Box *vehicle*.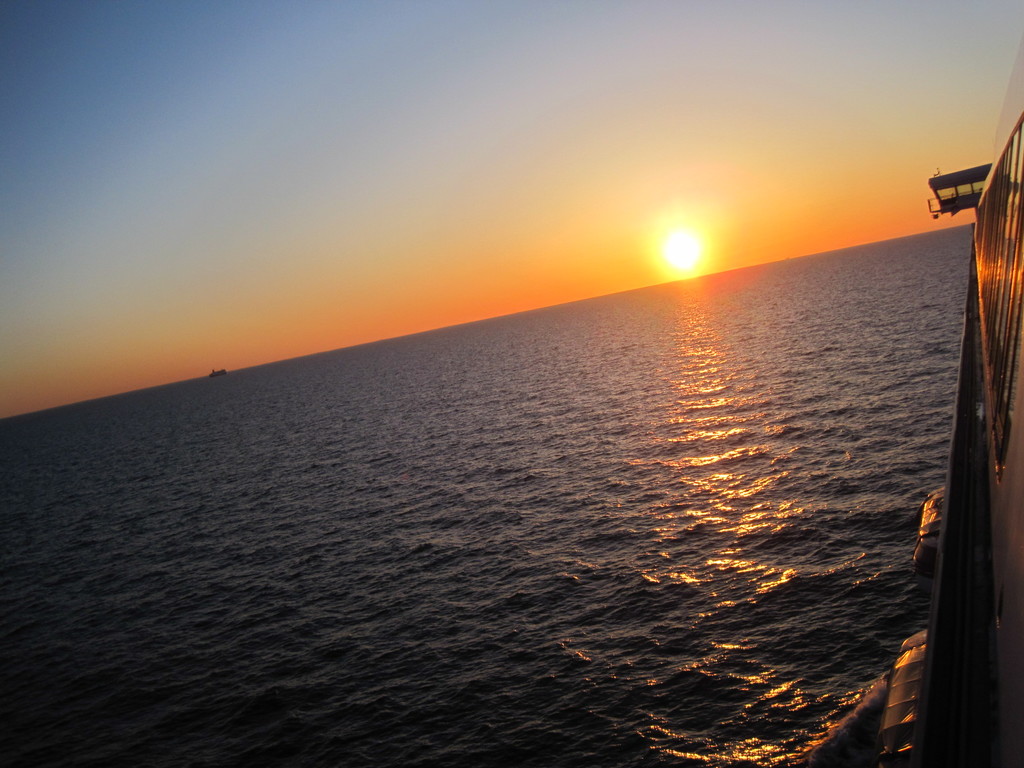
868:113:1023:767.
